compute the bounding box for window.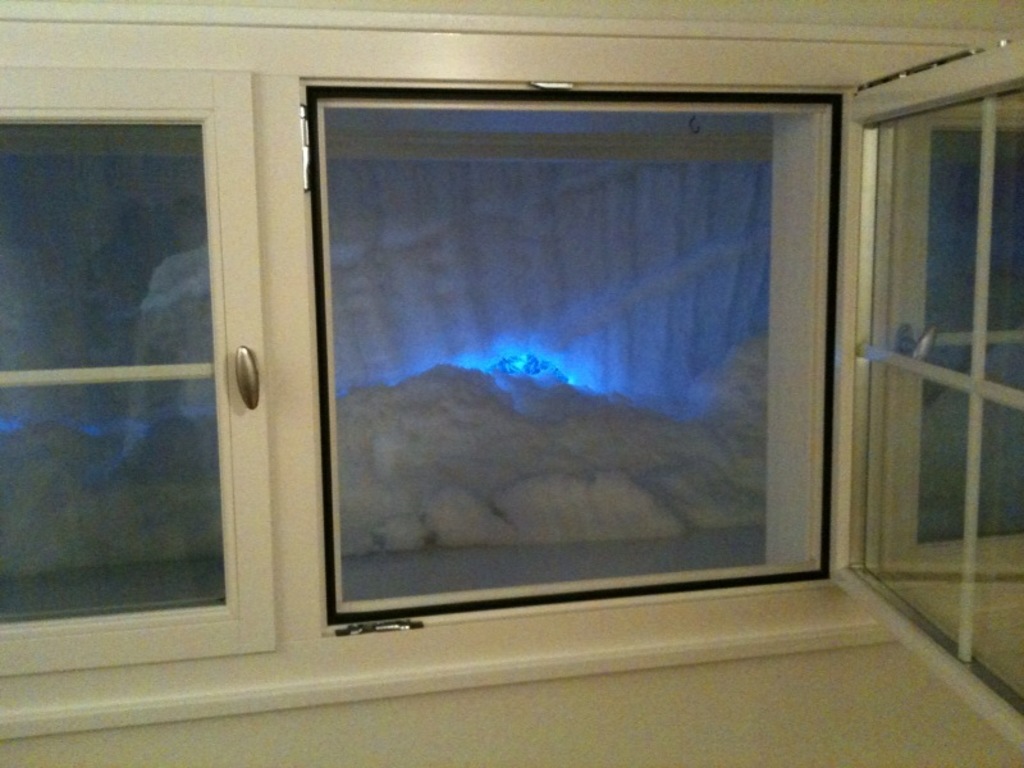
0/52/274/684.
